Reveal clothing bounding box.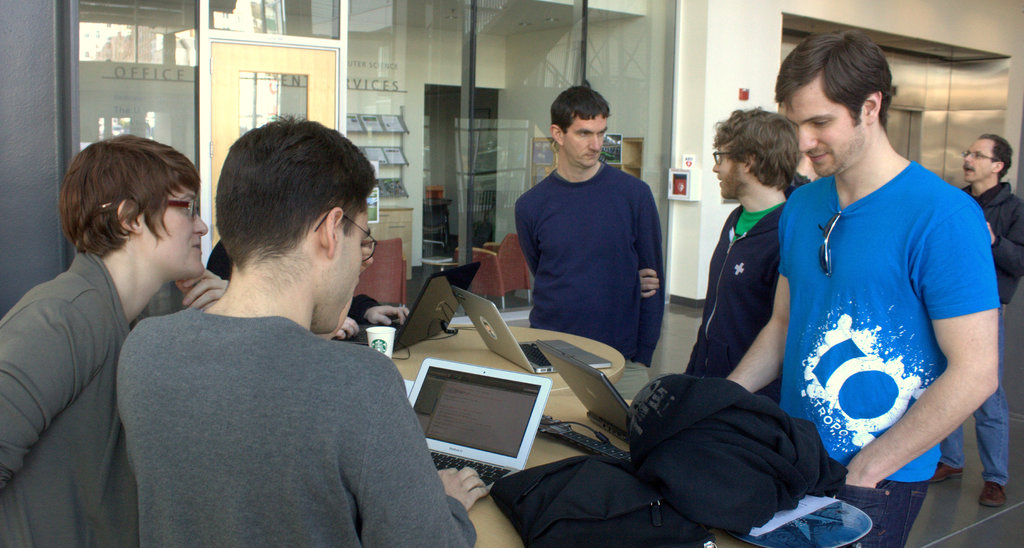
Revealed: l=959, t=182, r=1023, b=490.
